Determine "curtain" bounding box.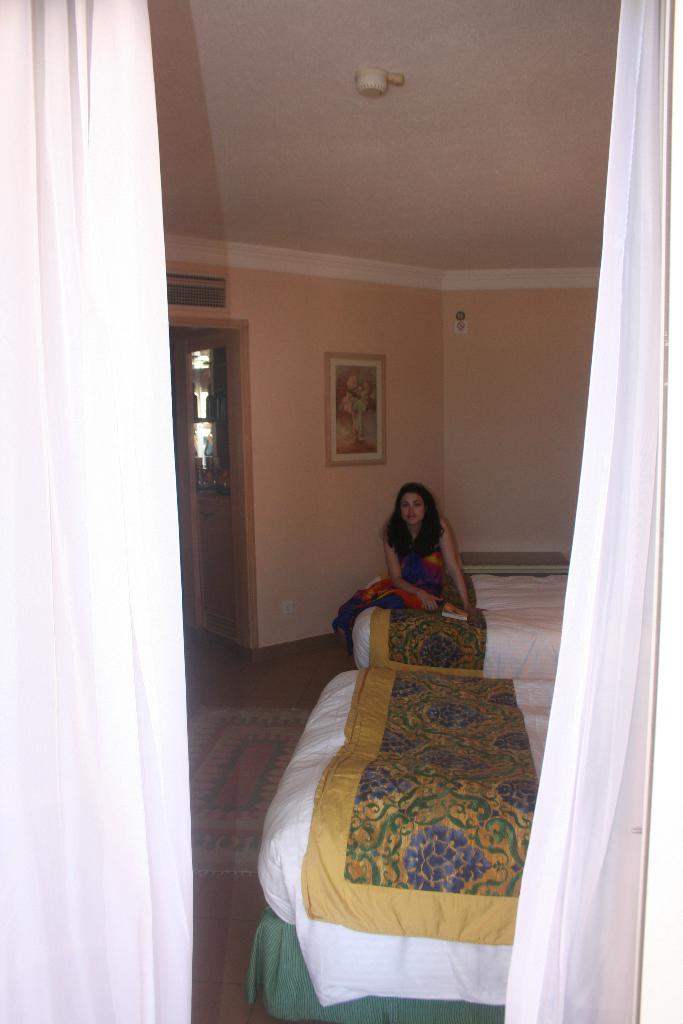
Determined: box(503, 0, 682, 1023).
